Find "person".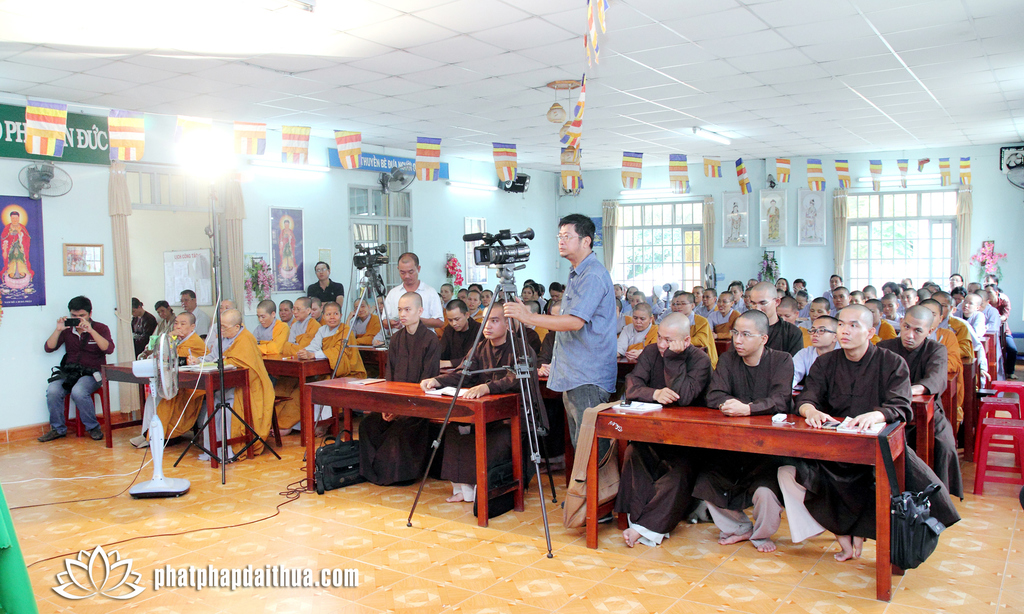
417:300:484:389.
